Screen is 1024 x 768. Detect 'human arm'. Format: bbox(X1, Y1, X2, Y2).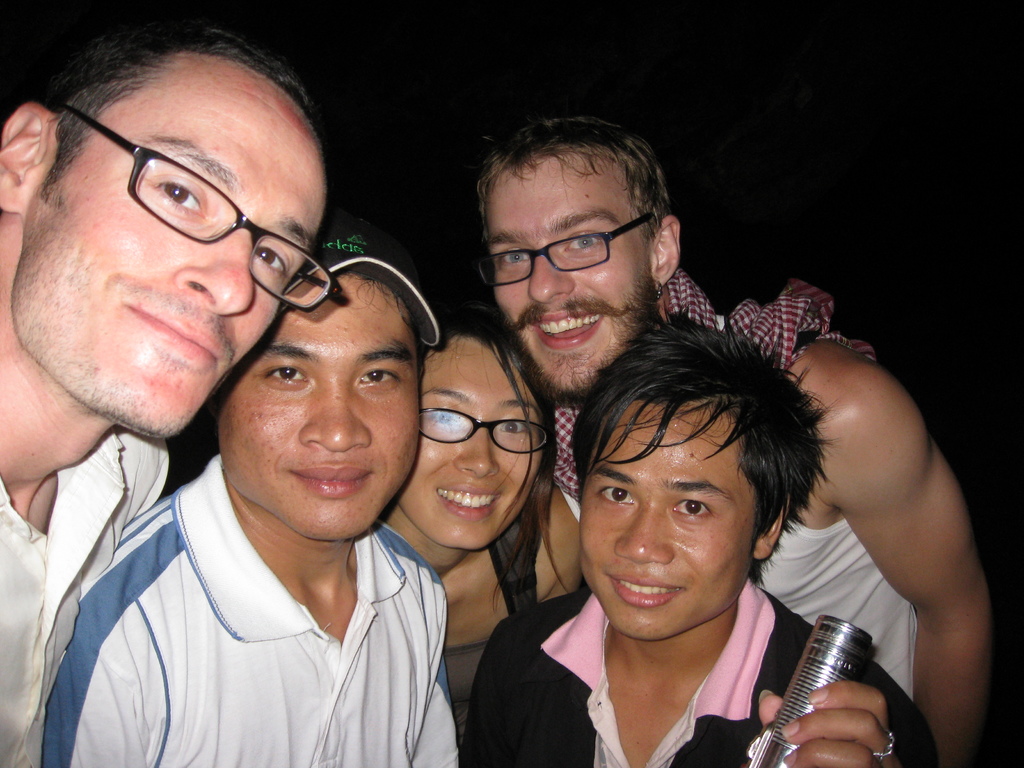
bbox(772, 353, 982, 741).
